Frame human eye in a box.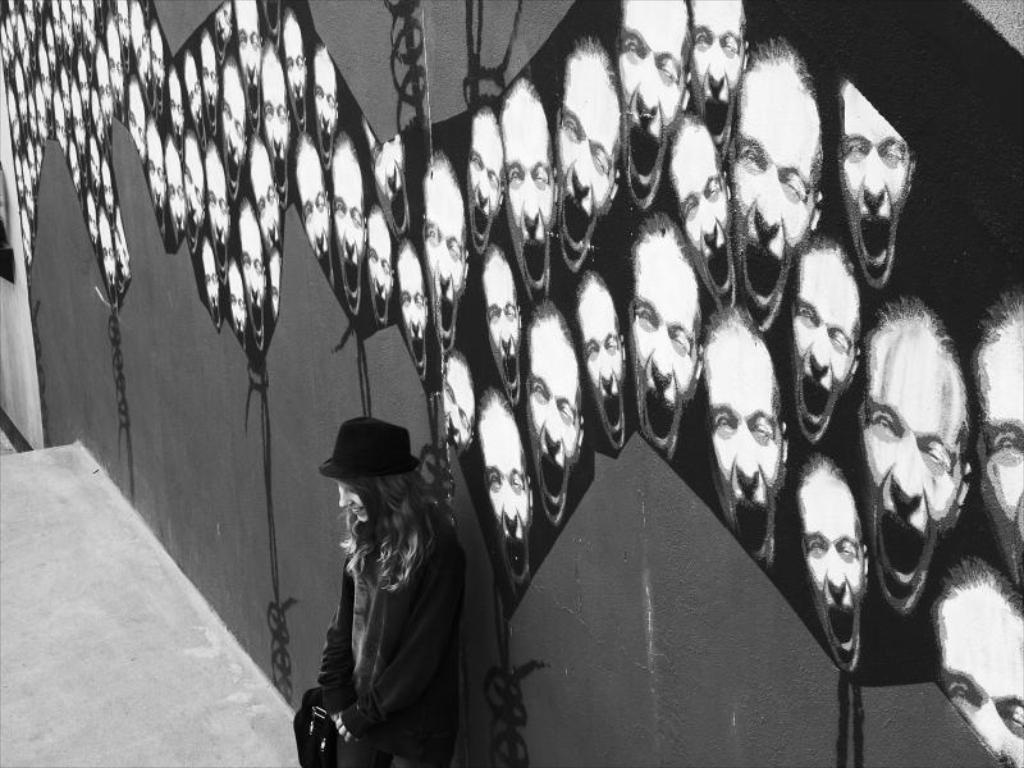
{"x1": 218, "y1": 197, "x2": 225, "y2": 216}.
